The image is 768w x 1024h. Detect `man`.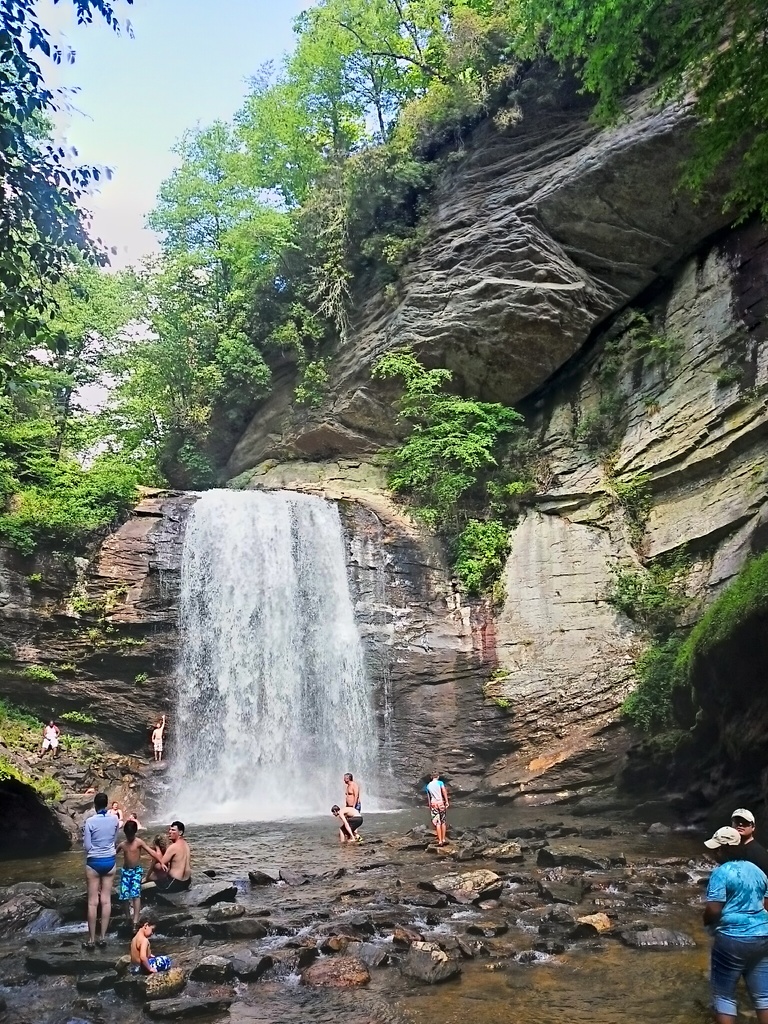
Detection: crop(340, 769, 364, 836).
